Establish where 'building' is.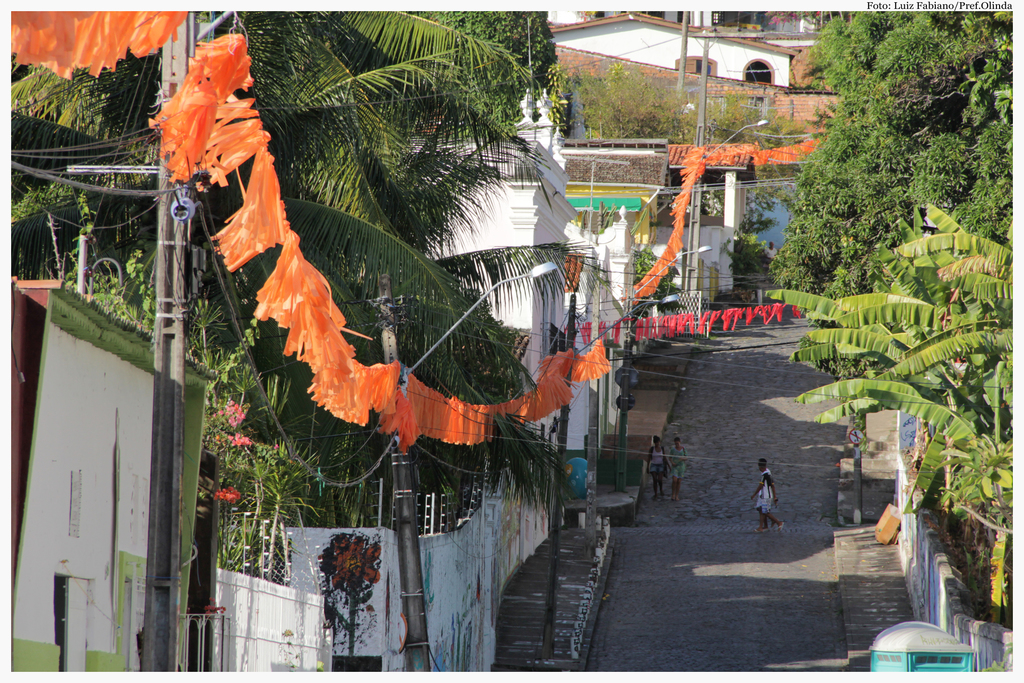
Established at x1=1, y1=276, x2=216, y2=682.
